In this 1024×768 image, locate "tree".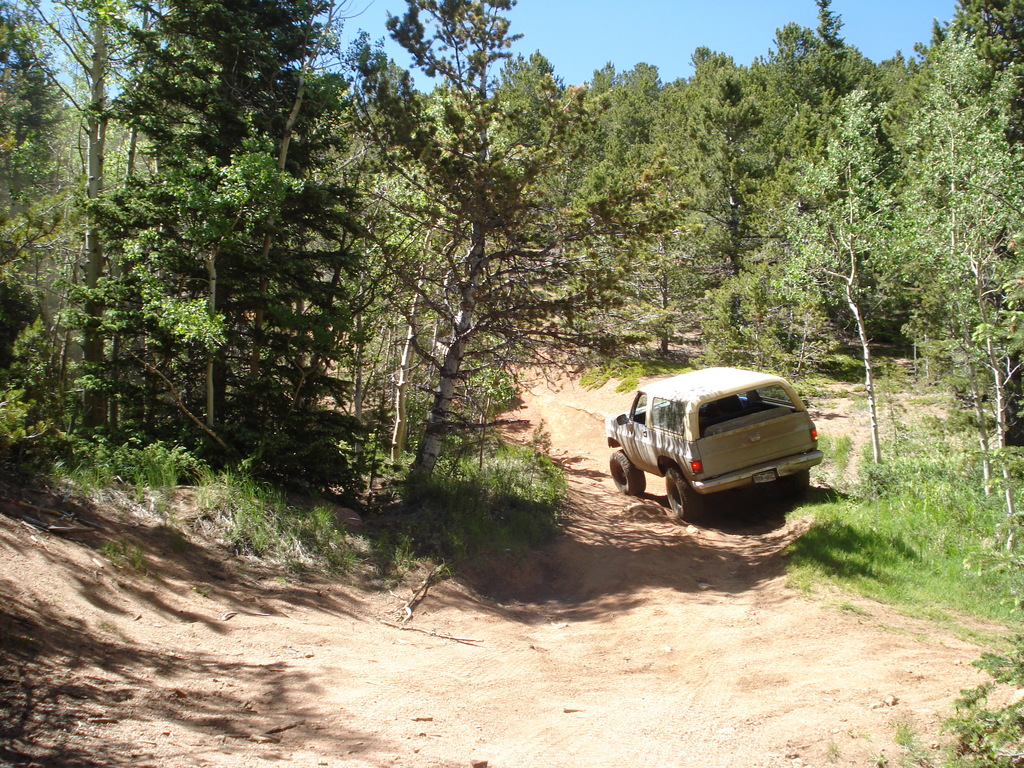
Bounding box: bbox(80, 100, 595, 561).
